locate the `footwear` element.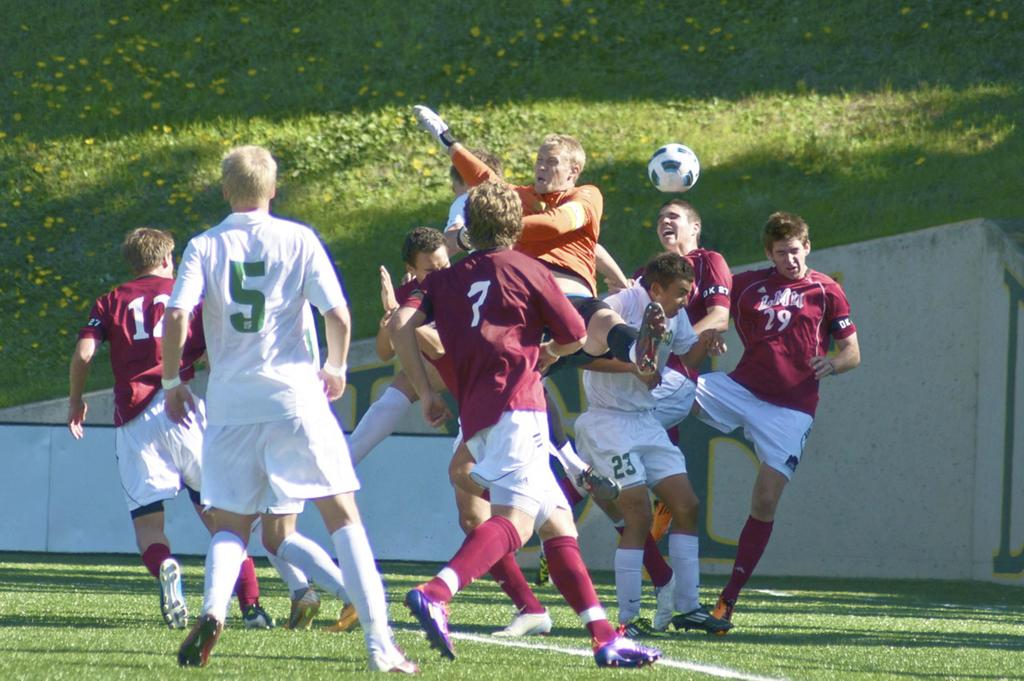
Element bbox: <bbox>535, 546, 554, 589</bbox>.
